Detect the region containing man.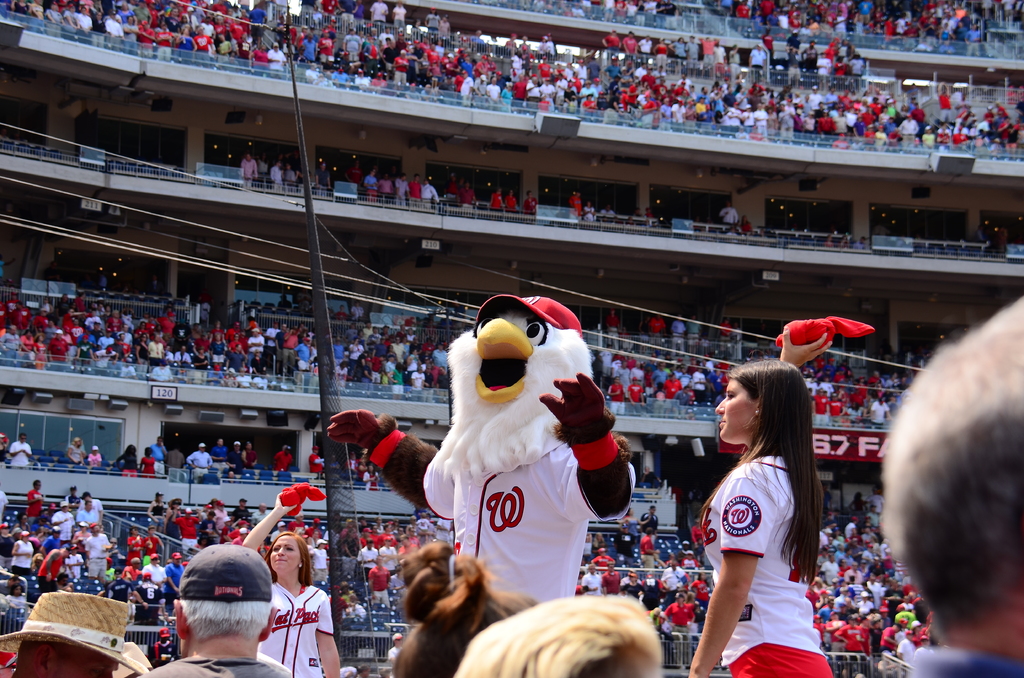
[left=879, top=617, right=901, bottom=657].
